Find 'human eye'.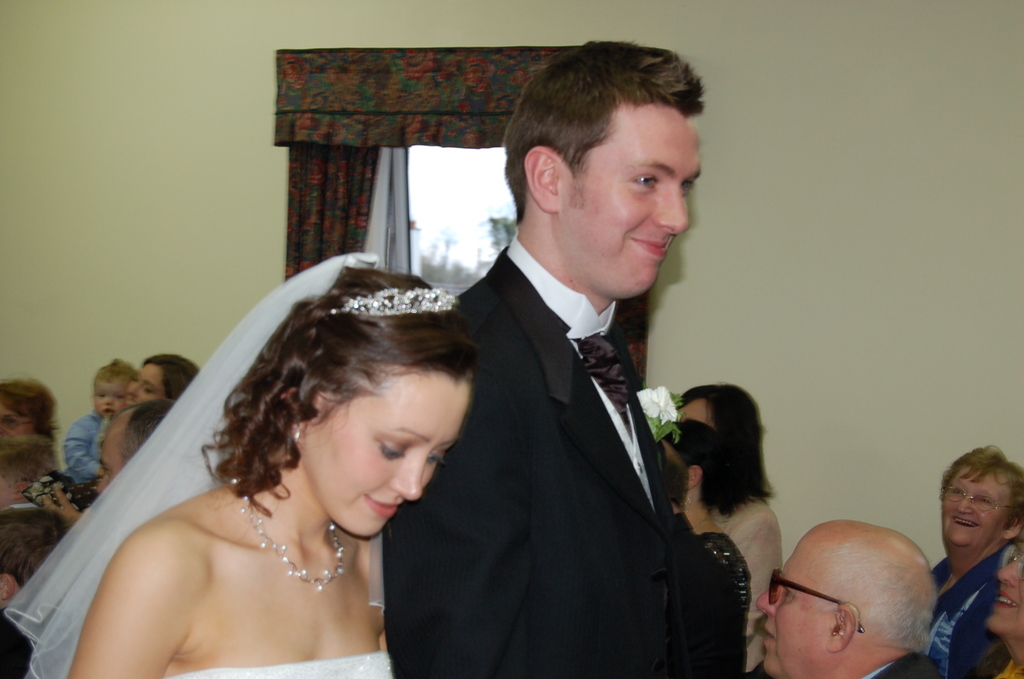
box(141, 384, 154, 394).
